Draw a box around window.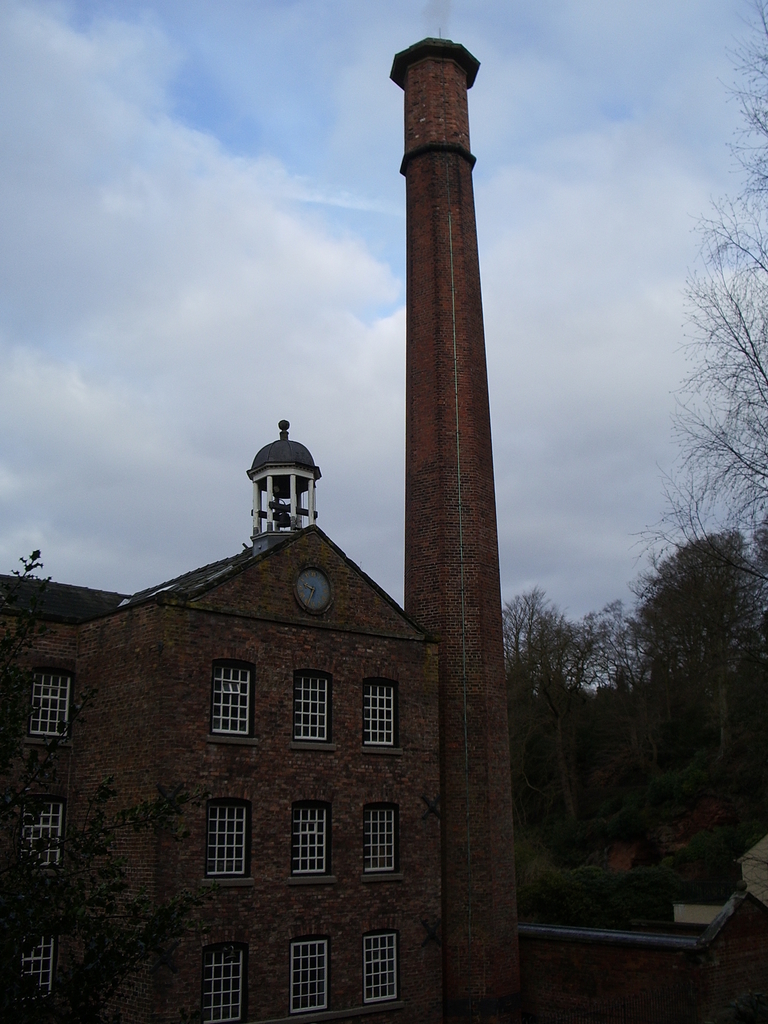
rect(291, 803, 331, 879).
